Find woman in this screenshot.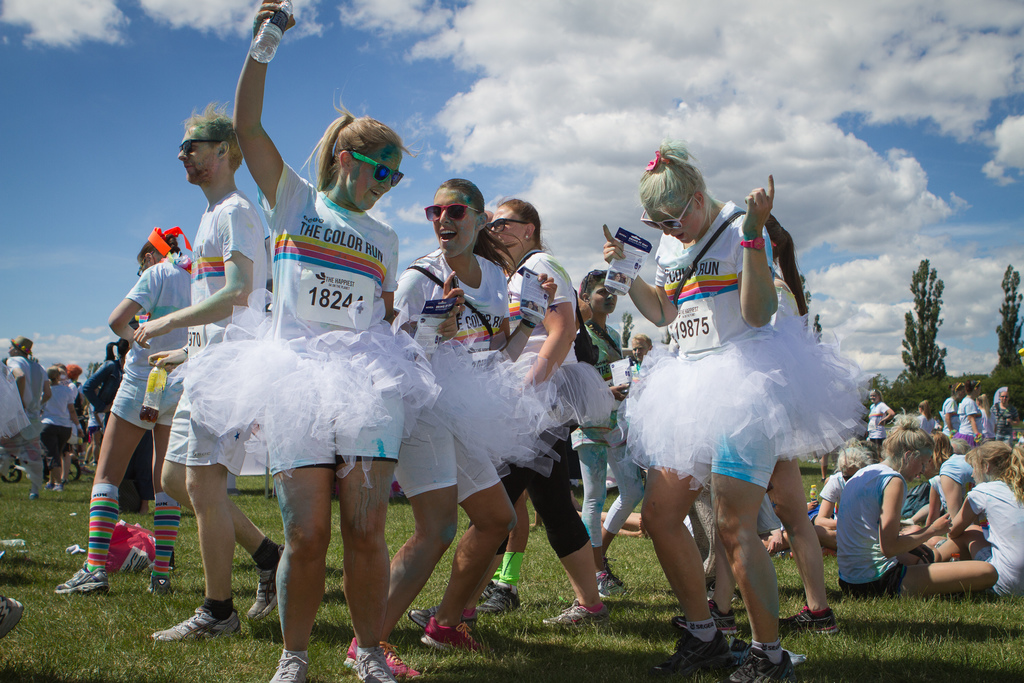
The bounding box for woman is [868,390,908,452].
